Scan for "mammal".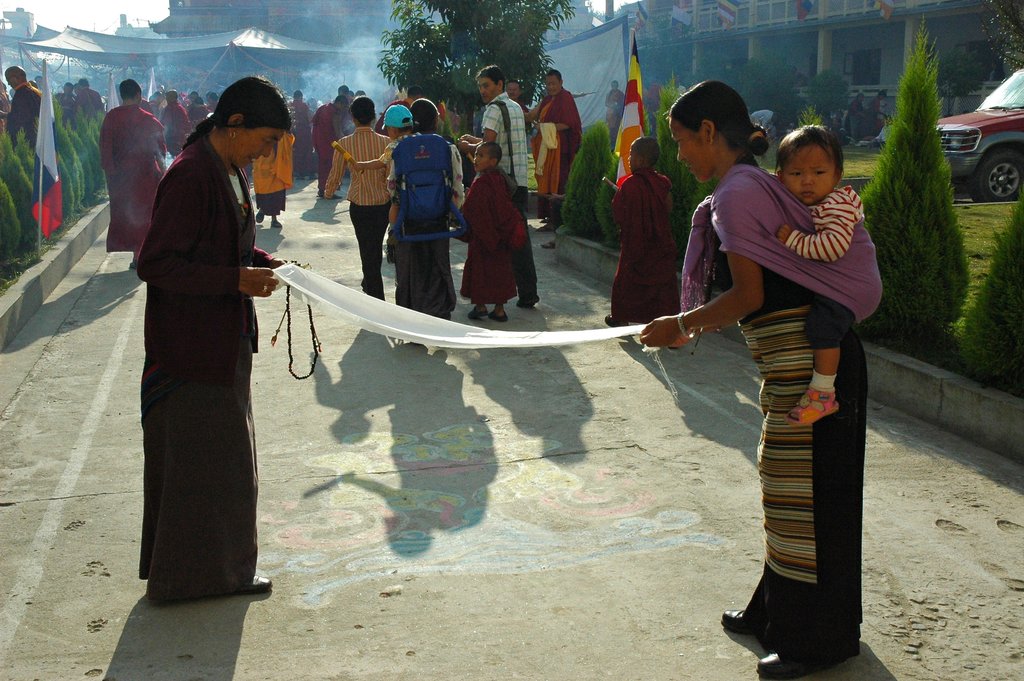
Scan result: <bbox>847, 91, 866, 146</bbox>.
